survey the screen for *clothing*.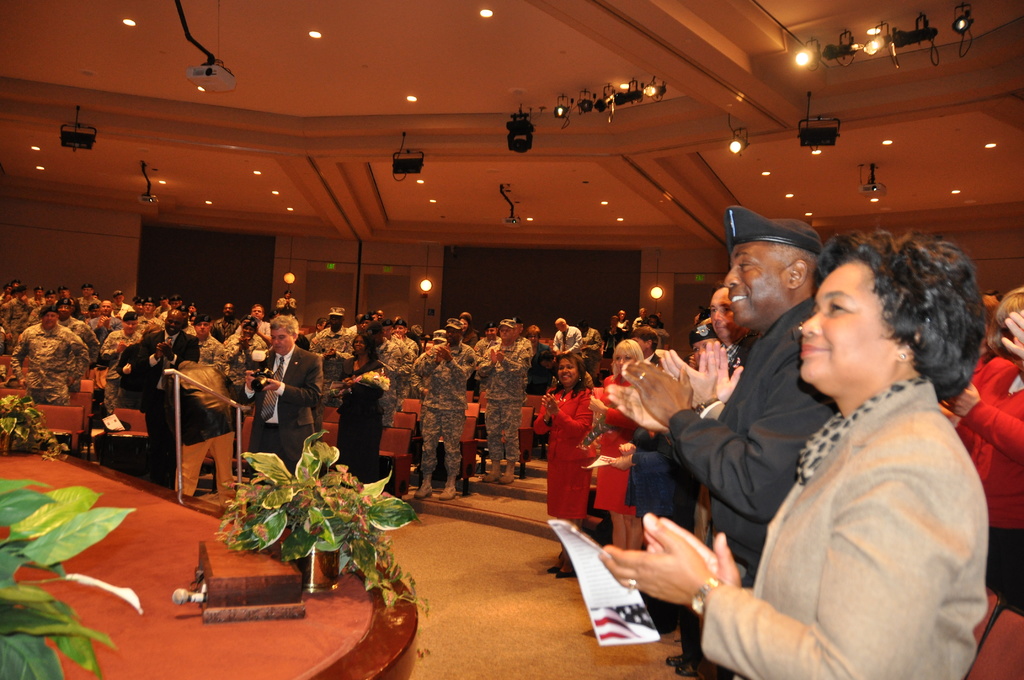
Survey found: 607,319,629,344.
